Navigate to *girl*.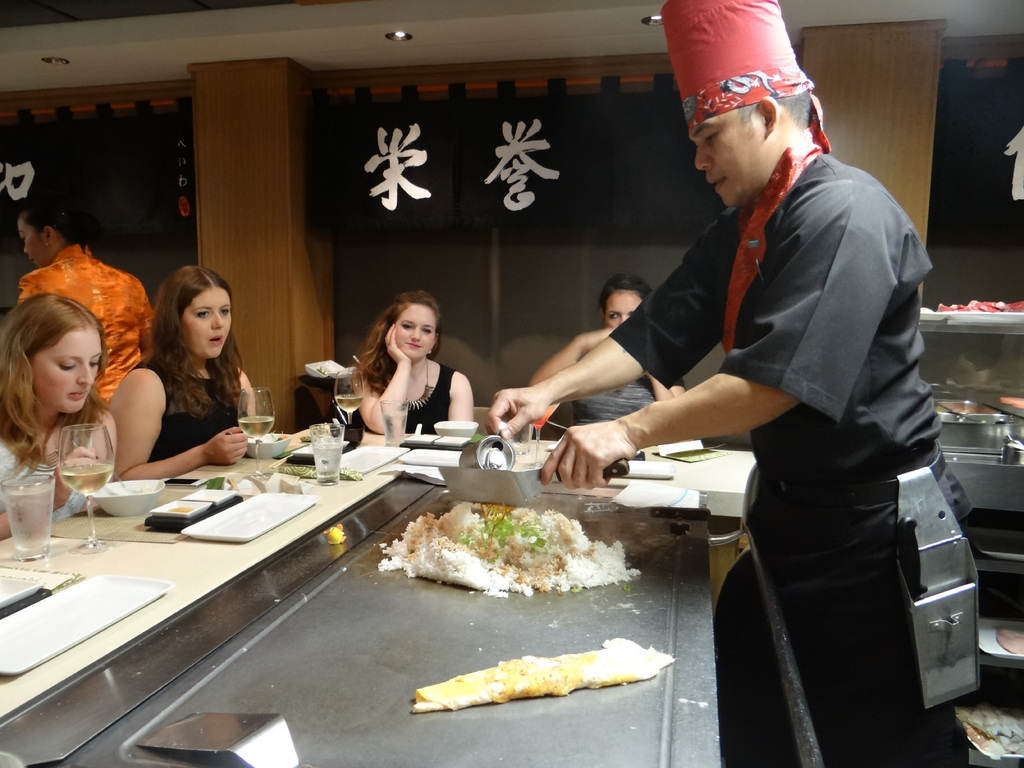
Navigation target: bbox(0, 293, 118, 537).
